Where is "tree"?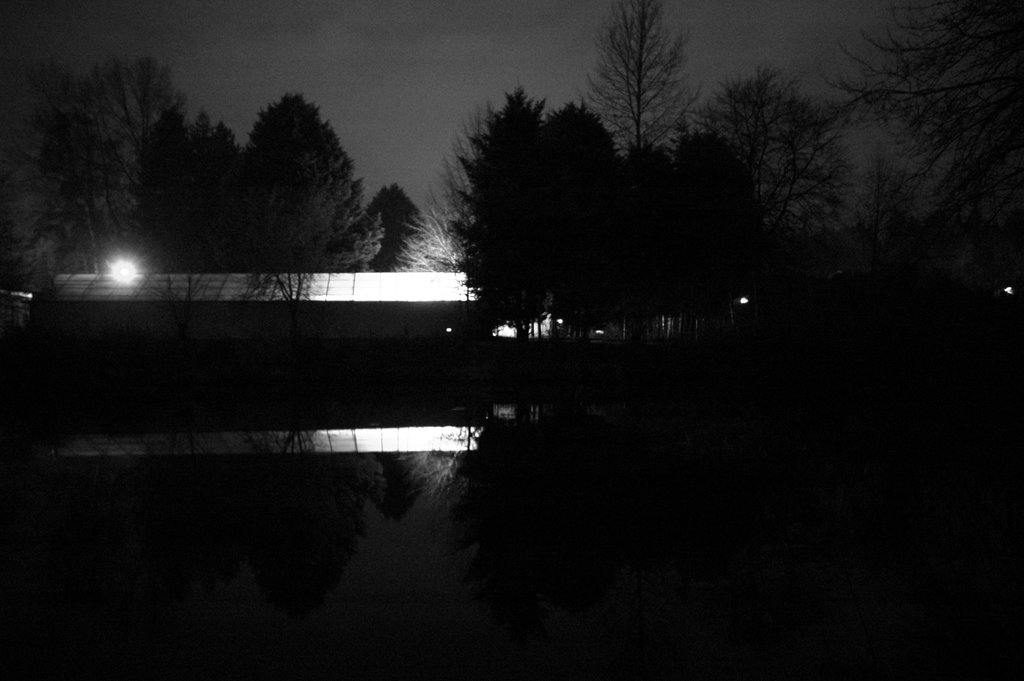
rect(689, 58, 858, 315).
